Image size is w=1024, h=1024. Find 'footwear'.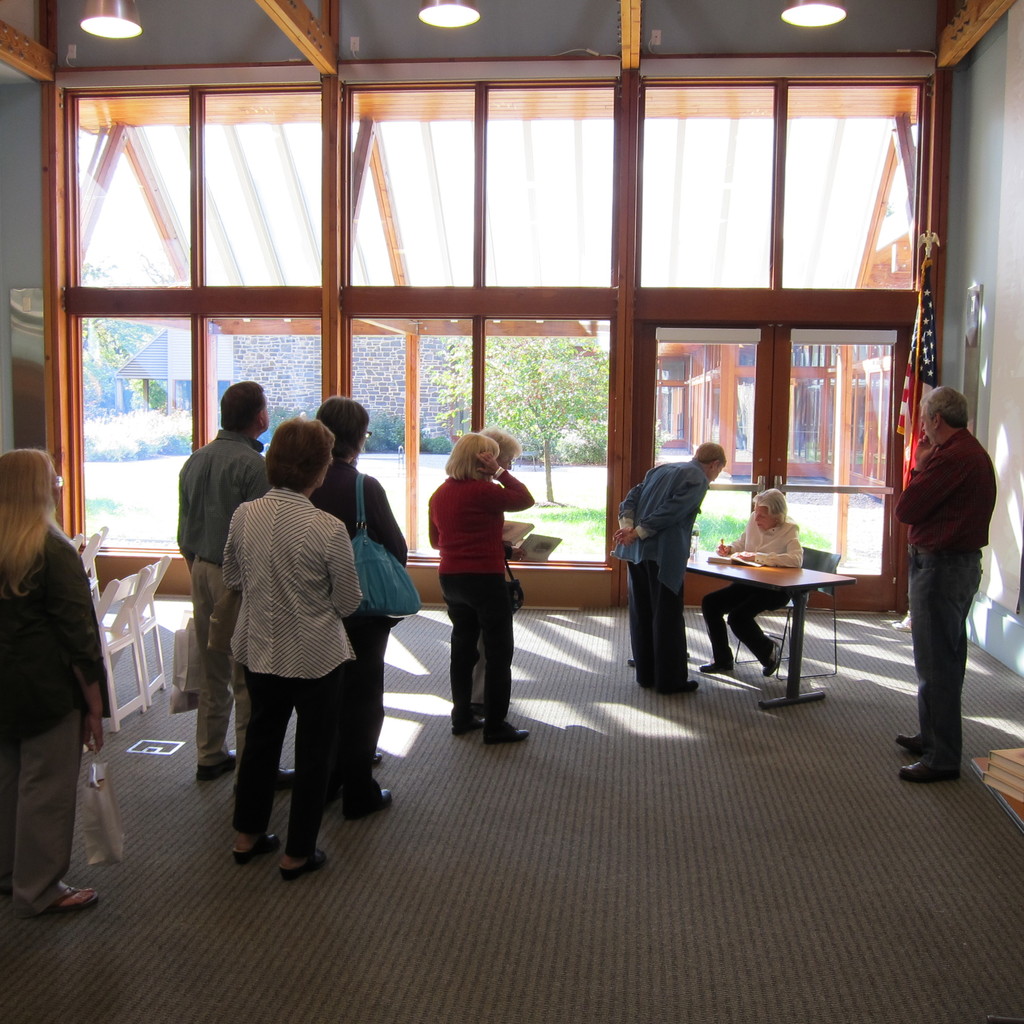
locate(276, 842, 319, 883).
